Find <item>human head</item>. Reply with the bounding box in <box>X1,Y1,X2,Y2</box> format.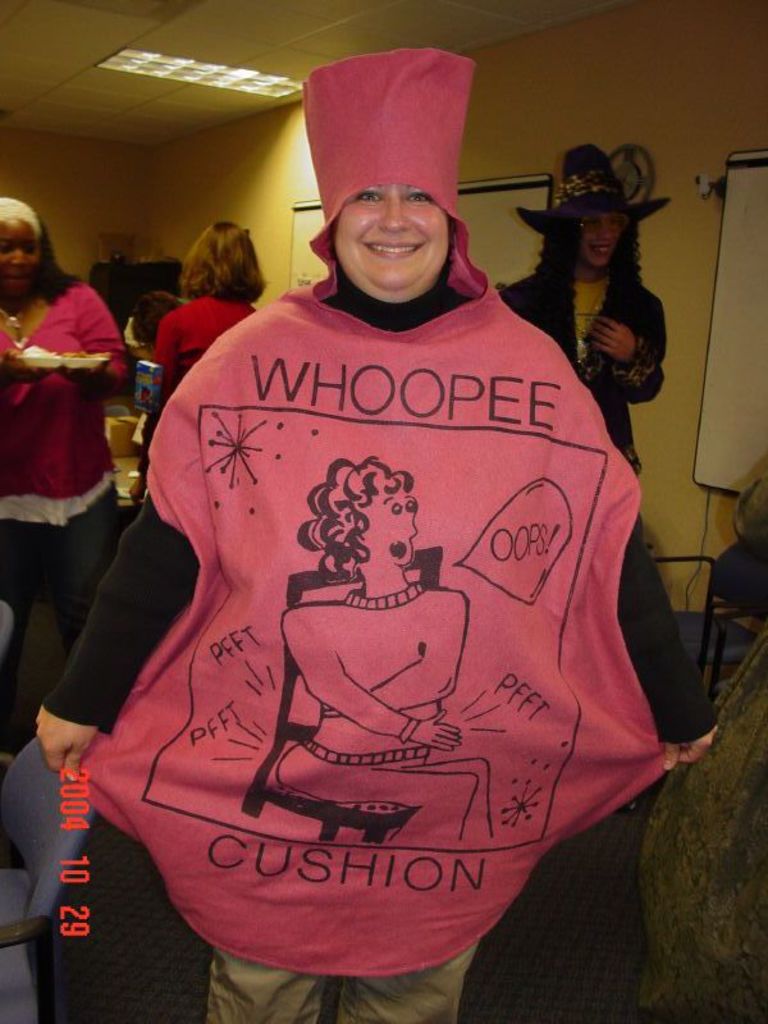
<box>315,125,480,292</box>.
